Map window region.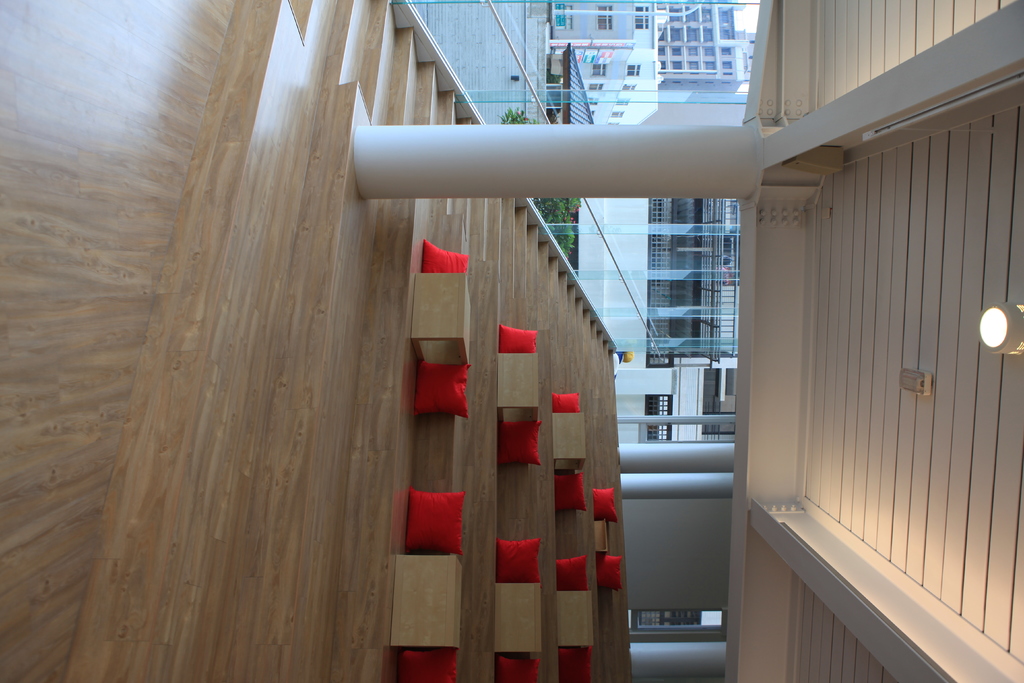
Mapped to 589:84:601:90.
